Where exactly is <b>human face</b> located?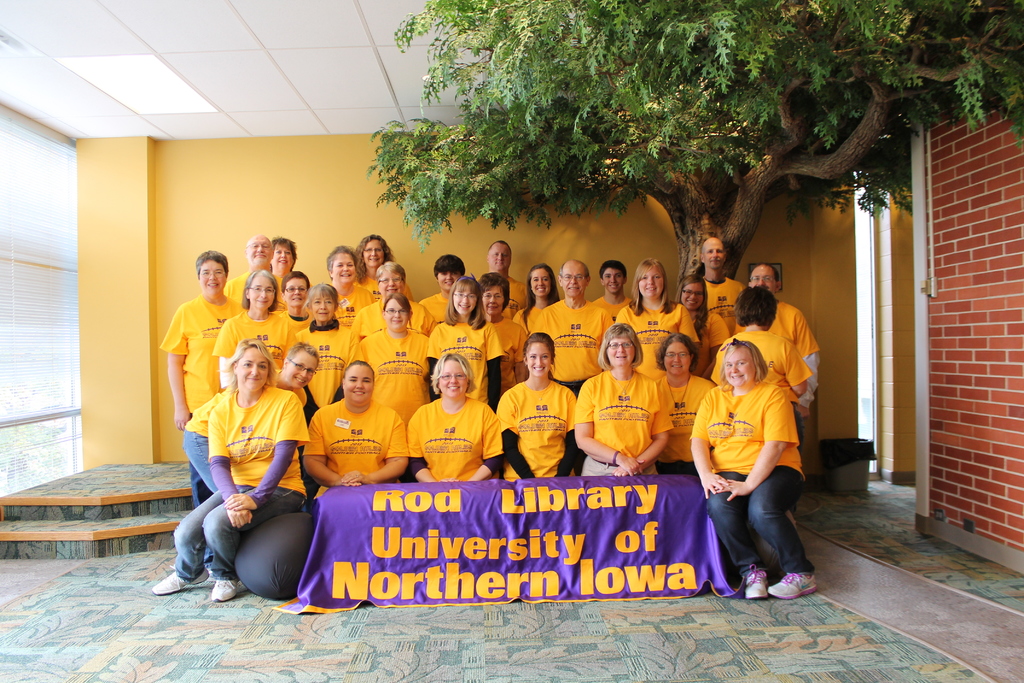
Its bounding box is pyautogui.locateOnScreen(528, 343, 550, 379).
